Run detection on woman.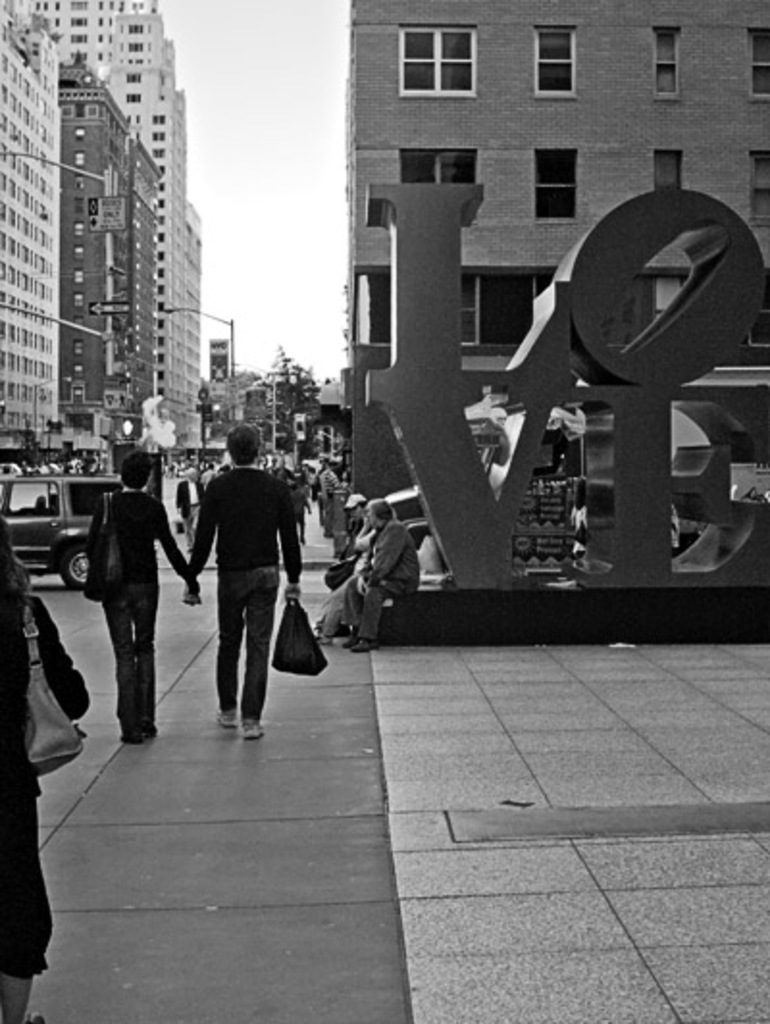
Result: BBox(85, 452, 204, 733).
